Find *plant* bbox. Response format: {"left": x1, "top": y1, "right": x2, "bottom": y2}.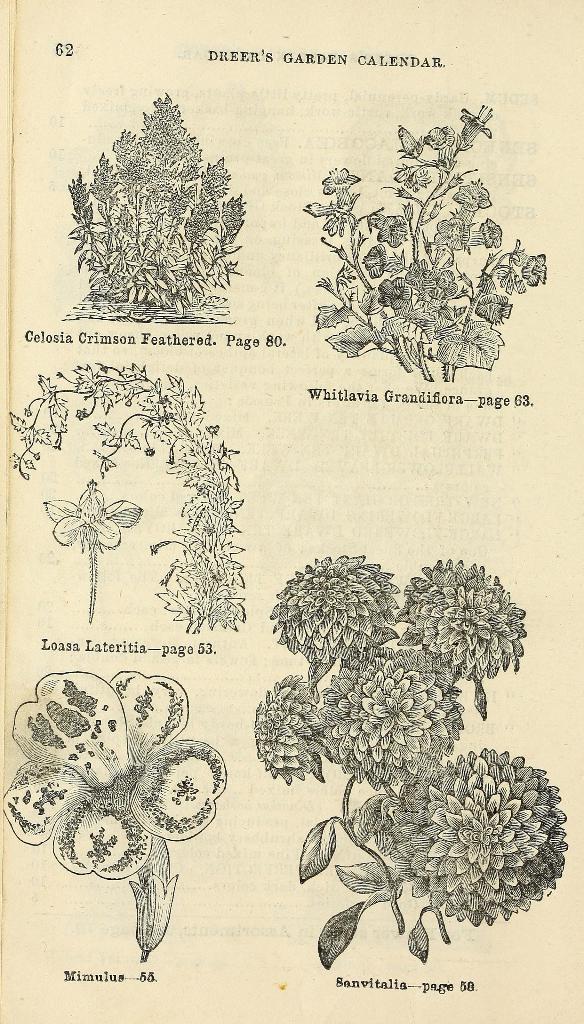
{"left": 245, "top": 561, "right": 574, "bottom": 970}.
